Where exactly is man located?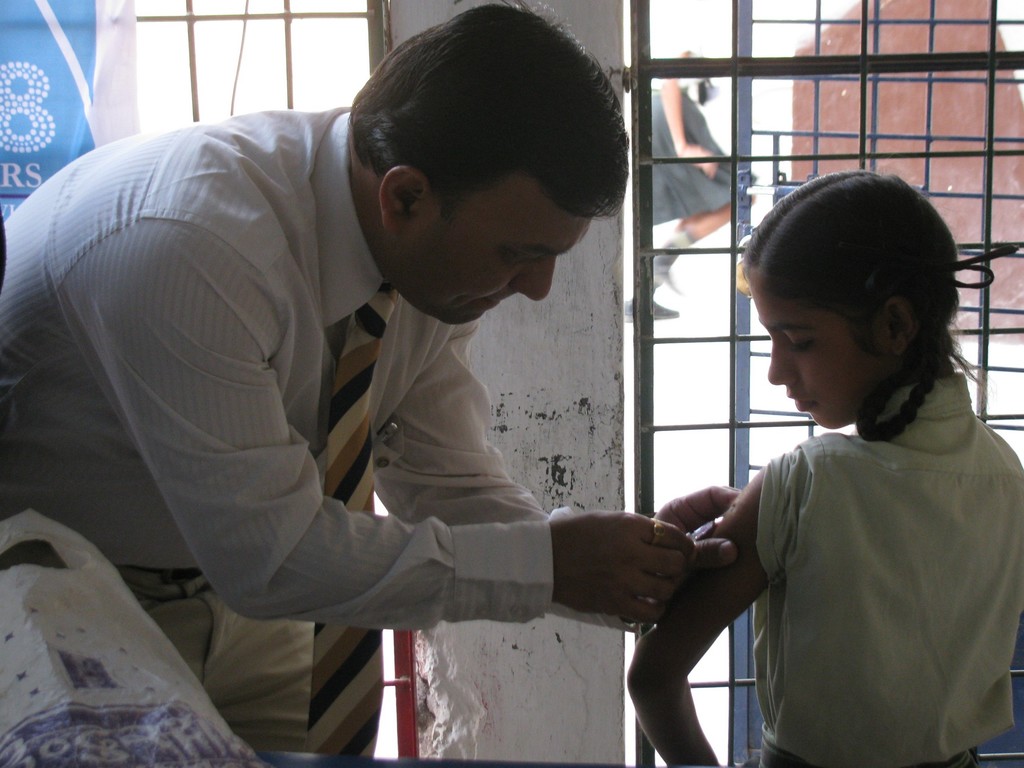
Its bounding box is l=50, t=13, r=726, b=745.
